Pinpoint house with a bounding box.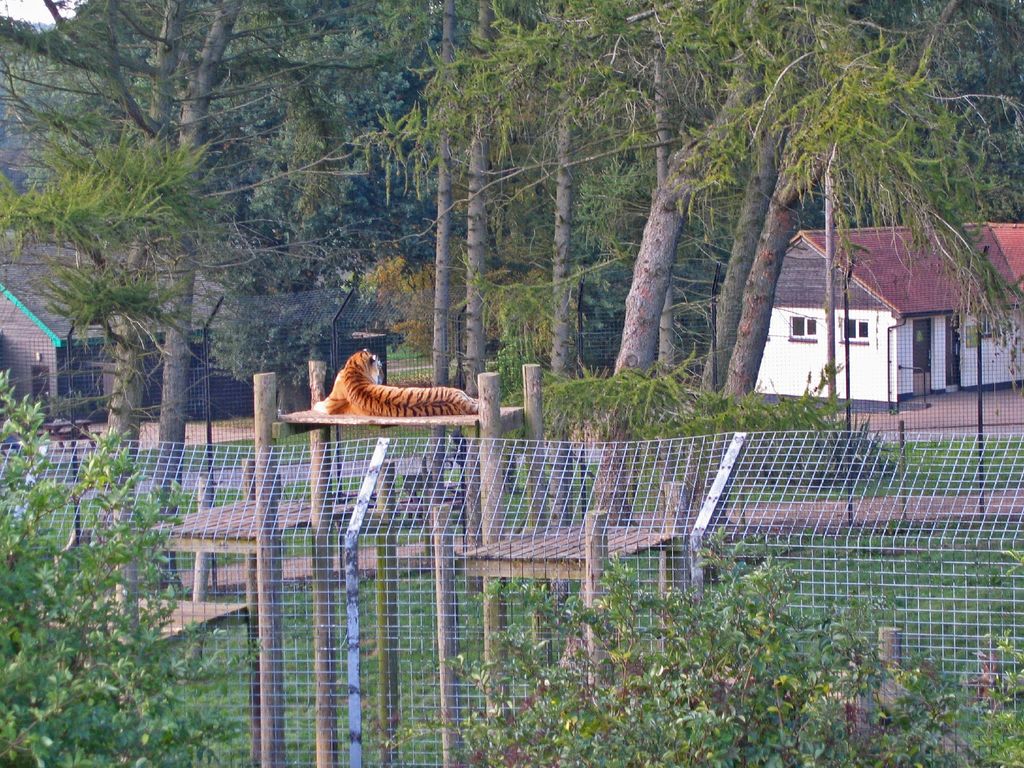
(579, 257, 739, 365).
